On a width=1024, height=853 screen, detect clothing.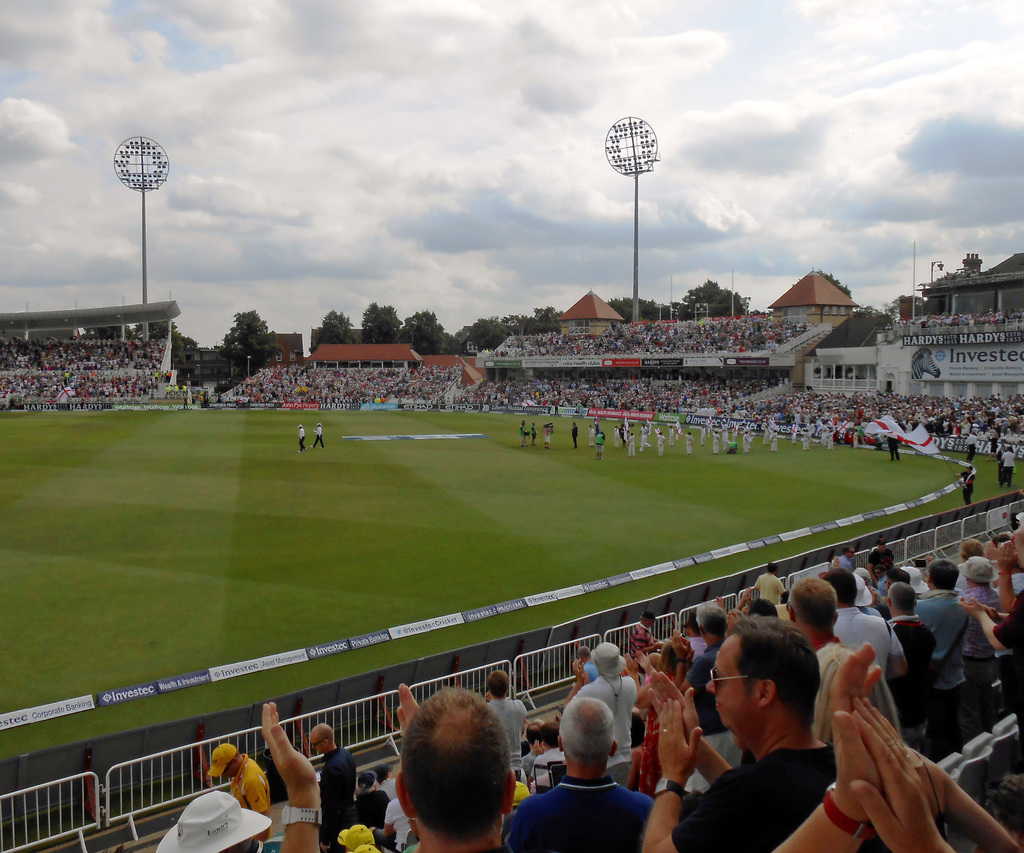
l=676, t=423, r=684, b=436.
